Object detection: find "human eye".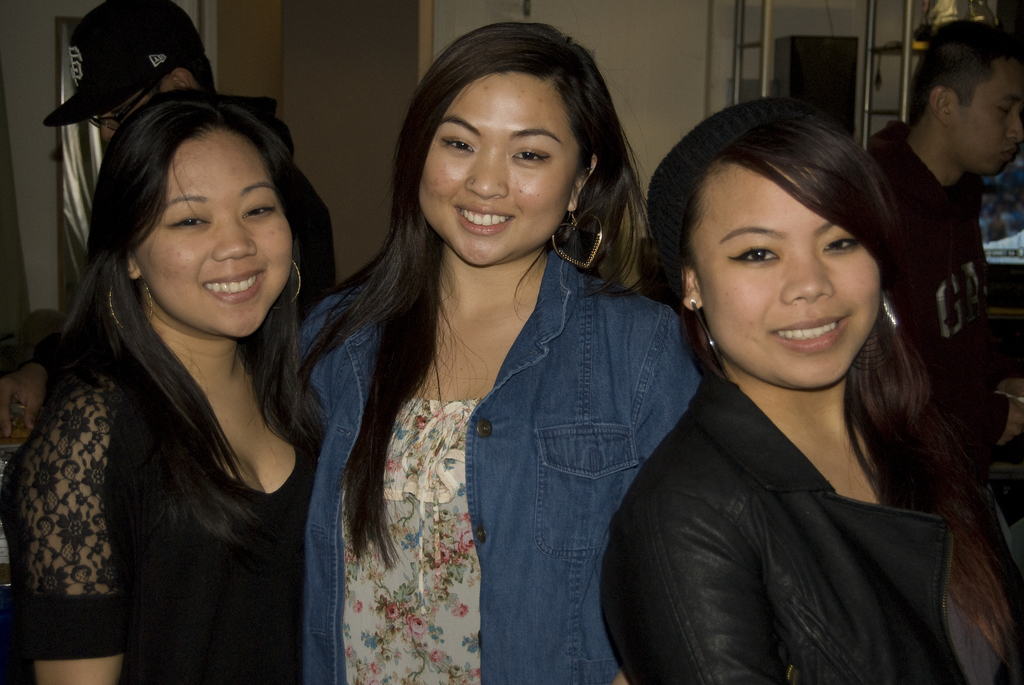
242:197:278:223.
